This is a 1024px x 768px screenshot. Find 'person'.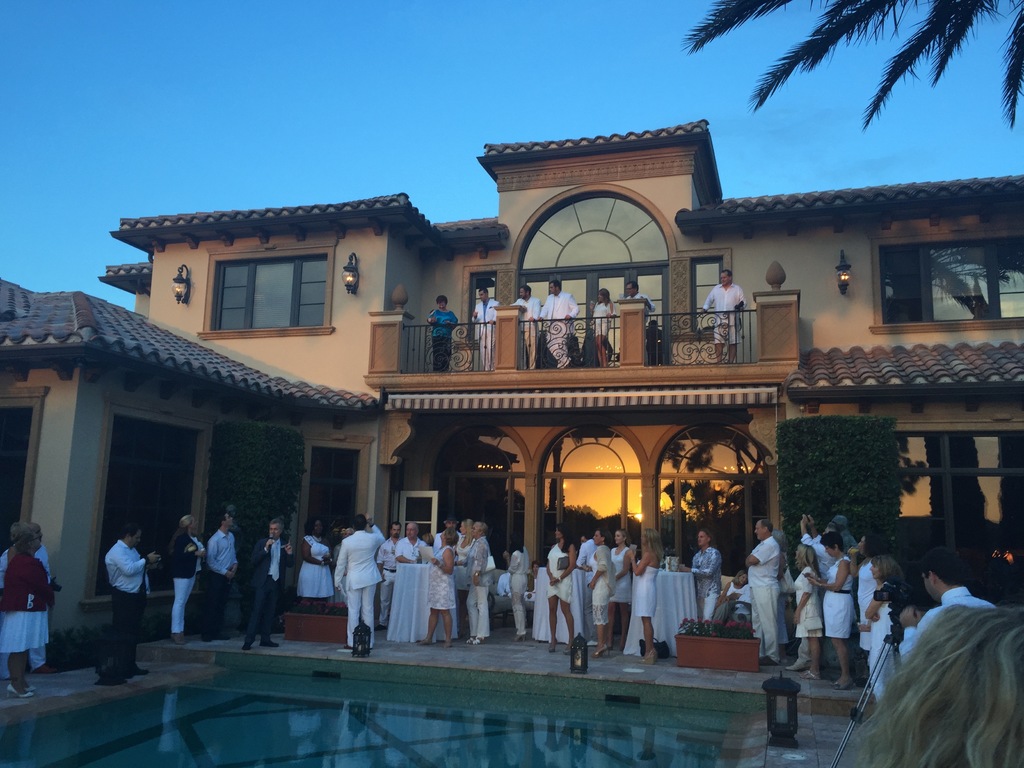
Bounding box: detection(897, 547, 999, 663).
